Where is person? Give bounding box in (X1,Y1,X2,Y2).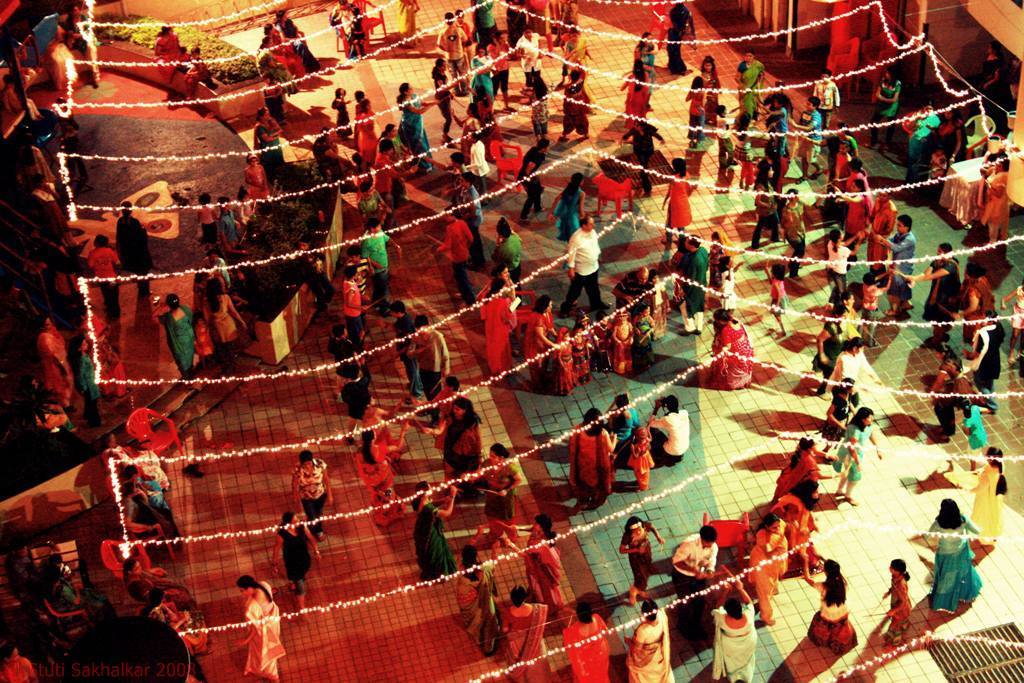
(561,594,613,682).
